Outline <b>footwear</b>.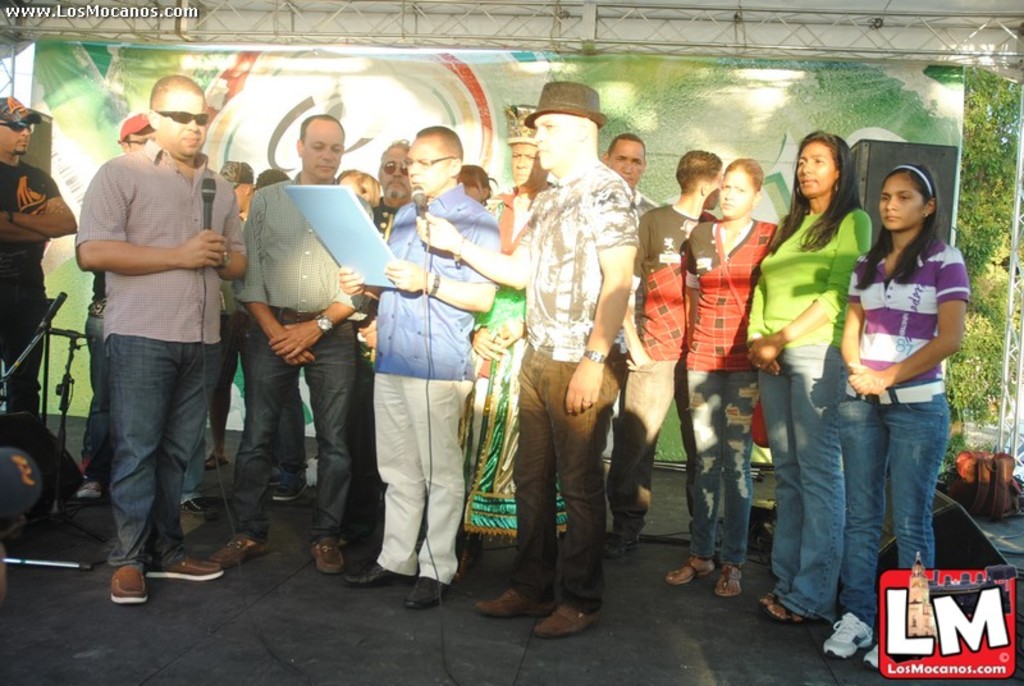
Outline: <bbox>68, 471, 109, 500</bbox>.
